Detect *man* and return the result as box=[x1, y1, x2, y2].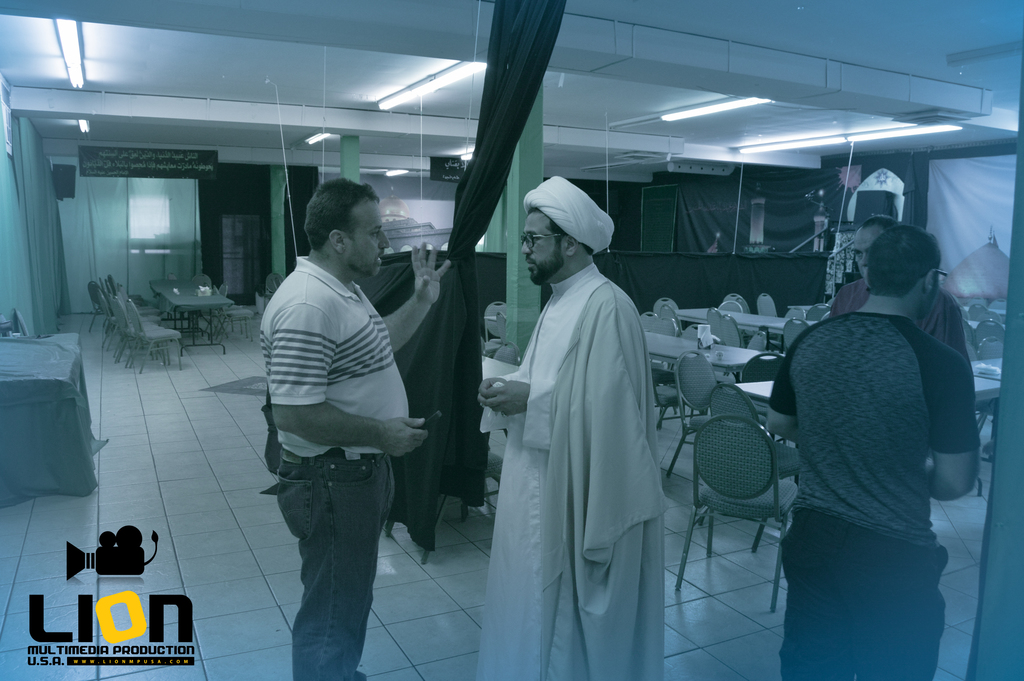
box=[245, 168, 434, 661].
